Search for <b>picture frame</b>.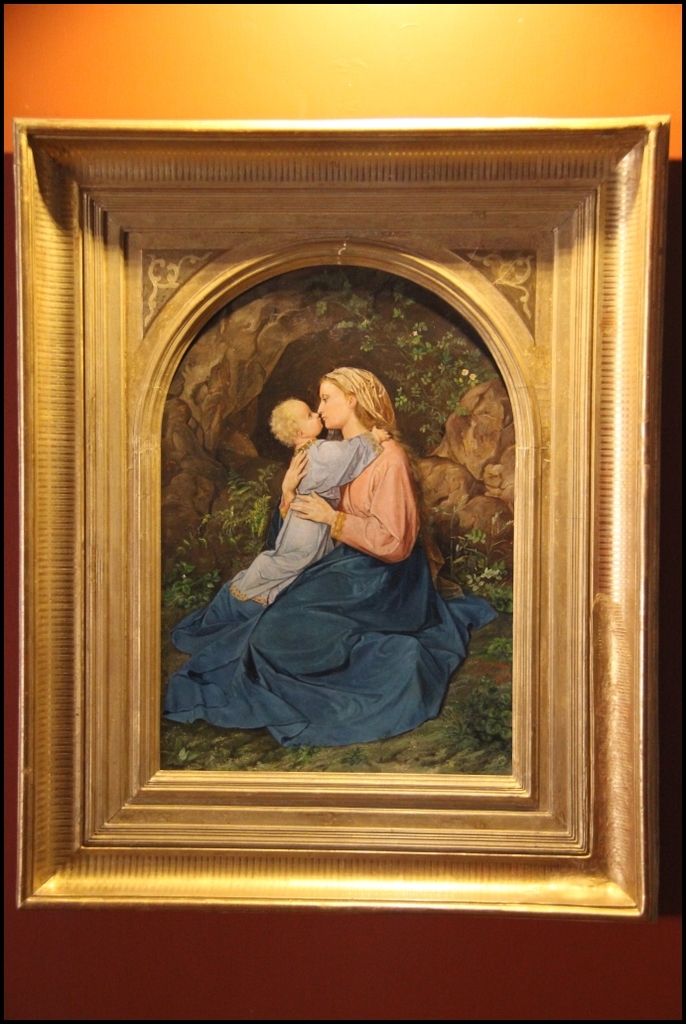
Found at box(12, 114, 670, 921).
